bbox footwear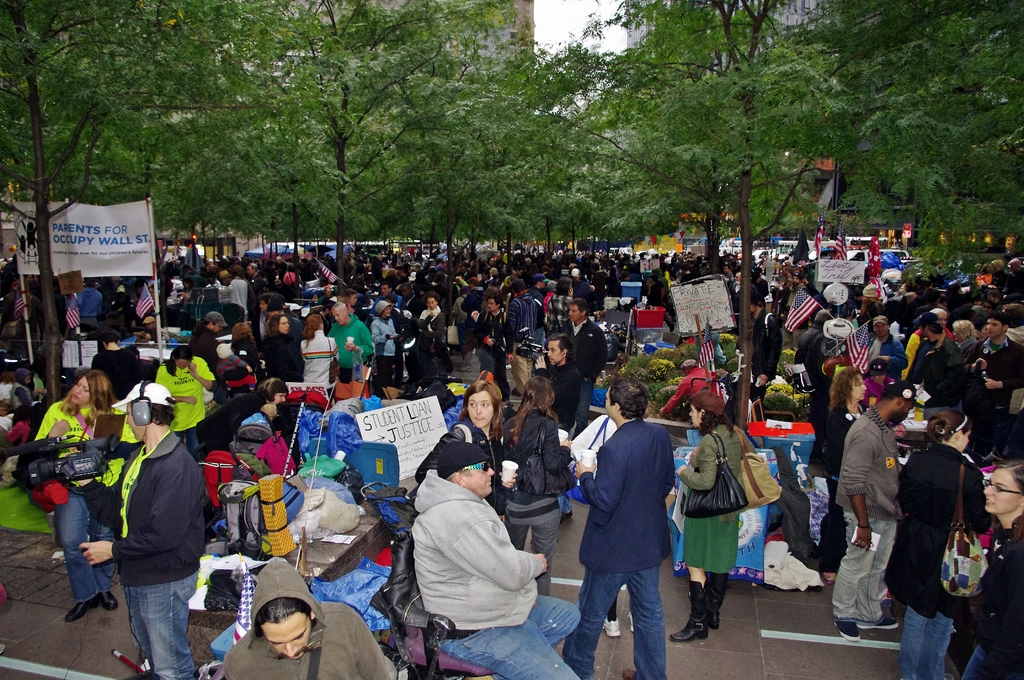
locate(623, 670, 636, 679)
